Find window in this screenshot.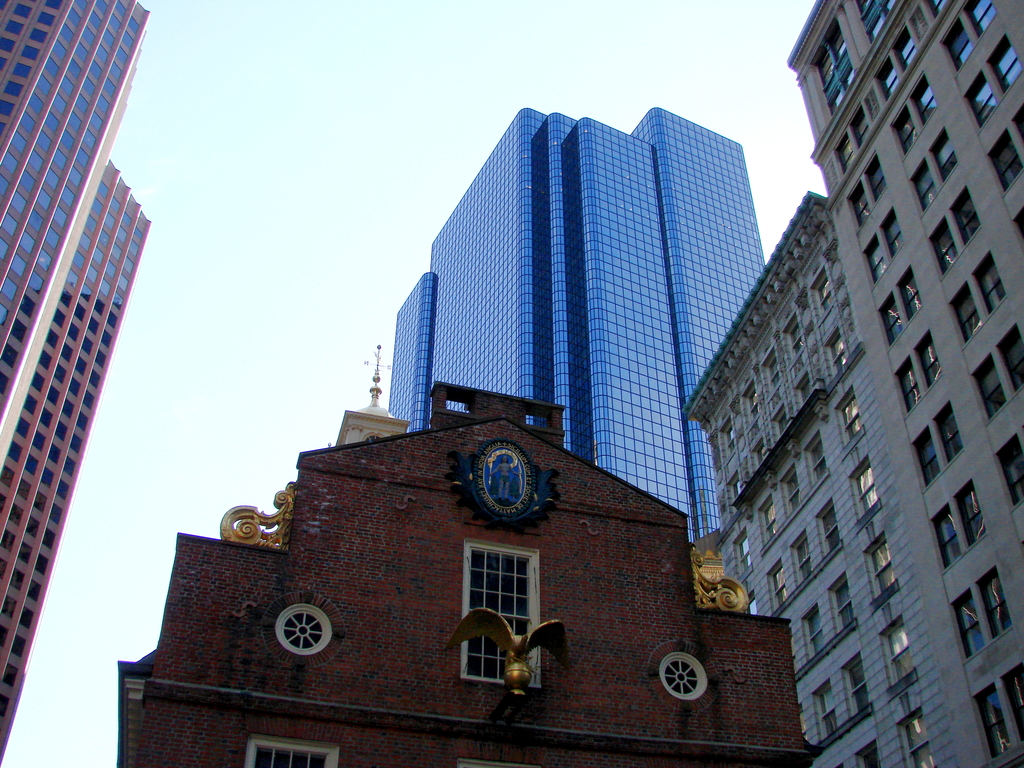
The bounding box for window is [255, 733, 334, 767].
